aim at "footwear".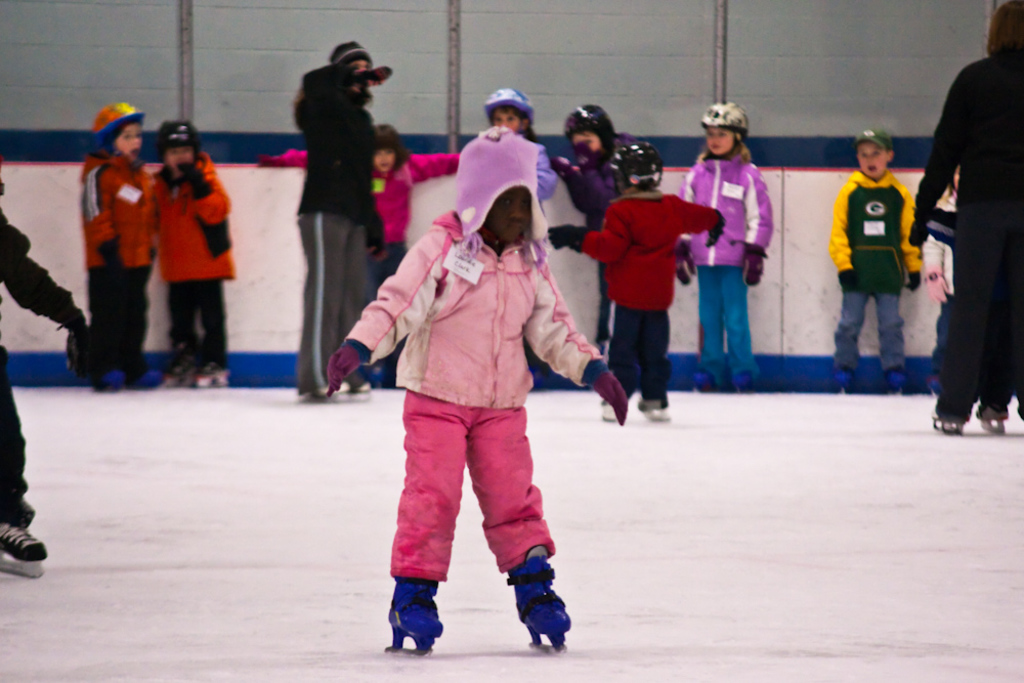
Aimed at select_region(603, 404, 616, 422).
